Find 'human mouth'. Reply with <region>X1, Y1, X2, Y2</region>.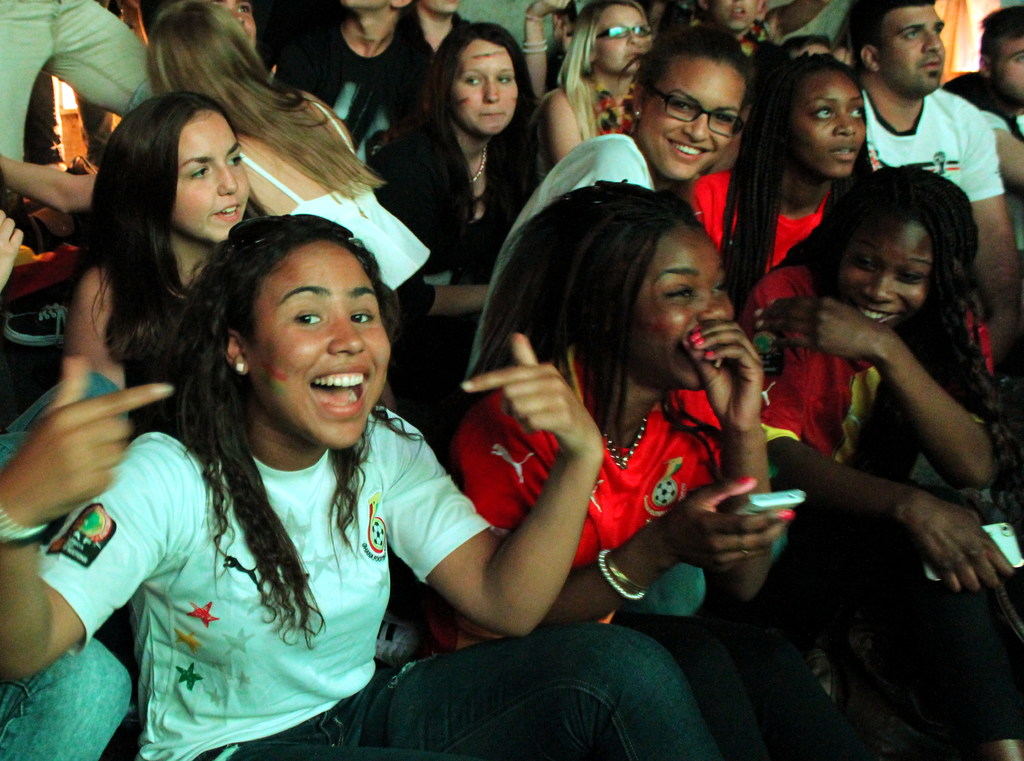
<region>851, 304, 899, 325</region>.
